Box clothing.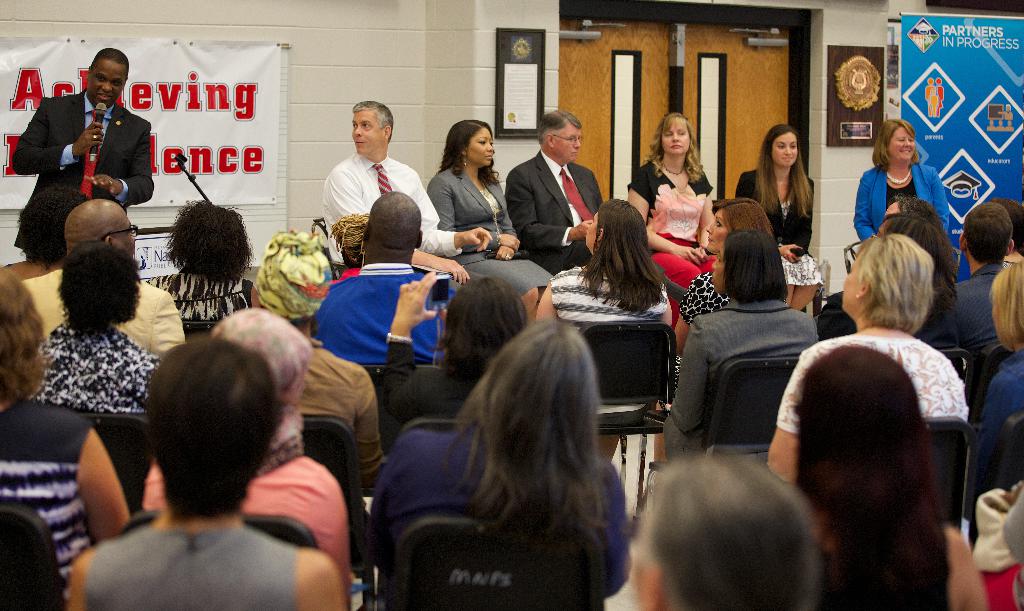
pyautogui.locateOnScreen(659, 294, 831, 457).
